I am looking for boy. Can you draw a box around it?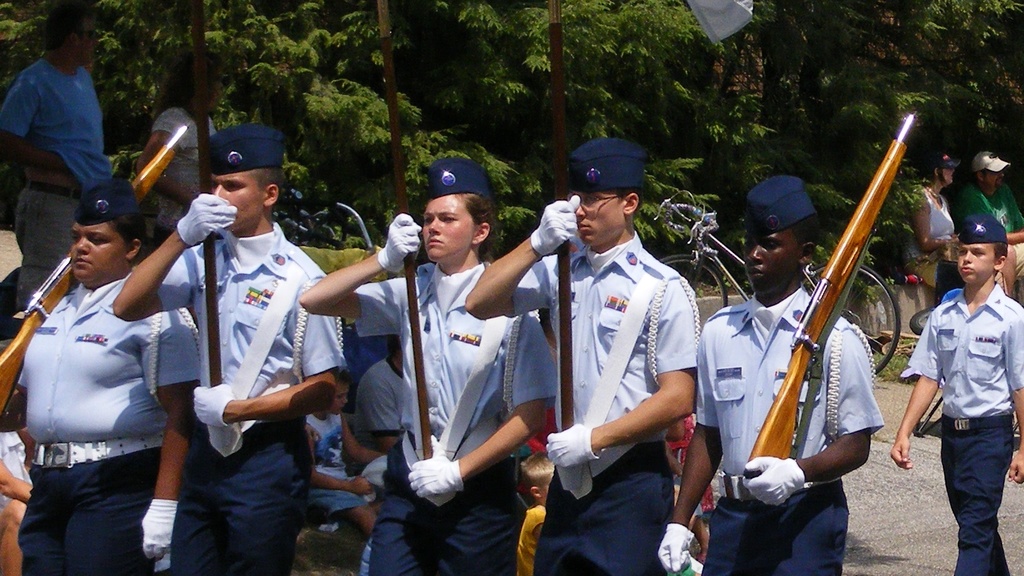
Sure, the bounding box is BBox(899, 192, 1023, 575).
